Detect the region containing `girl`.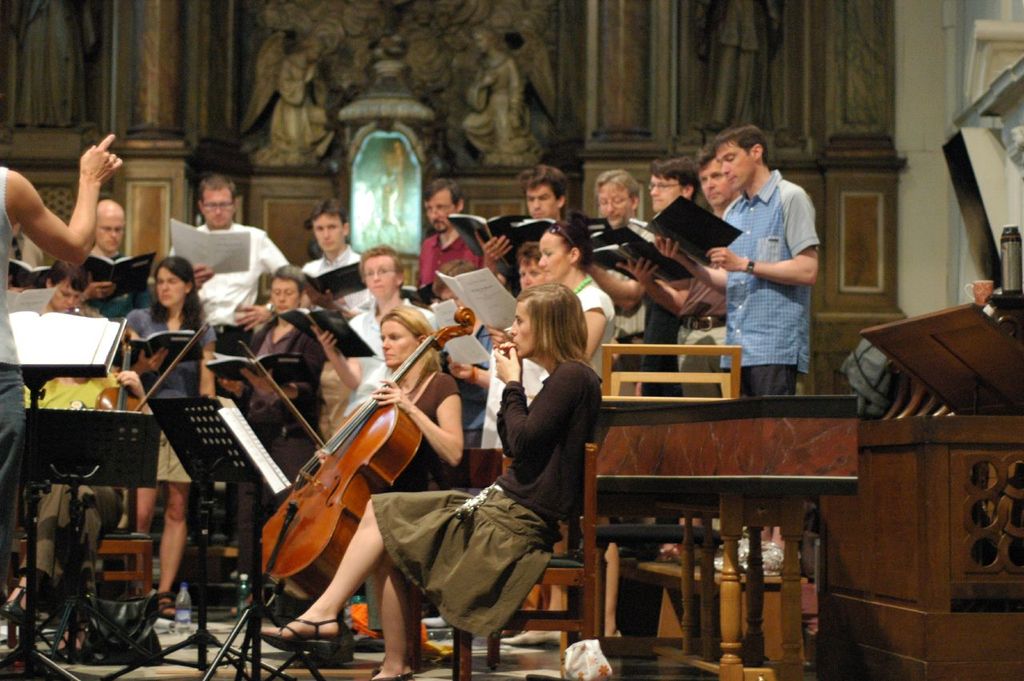
x1=532 y1=219 x2=624 y2=388.
